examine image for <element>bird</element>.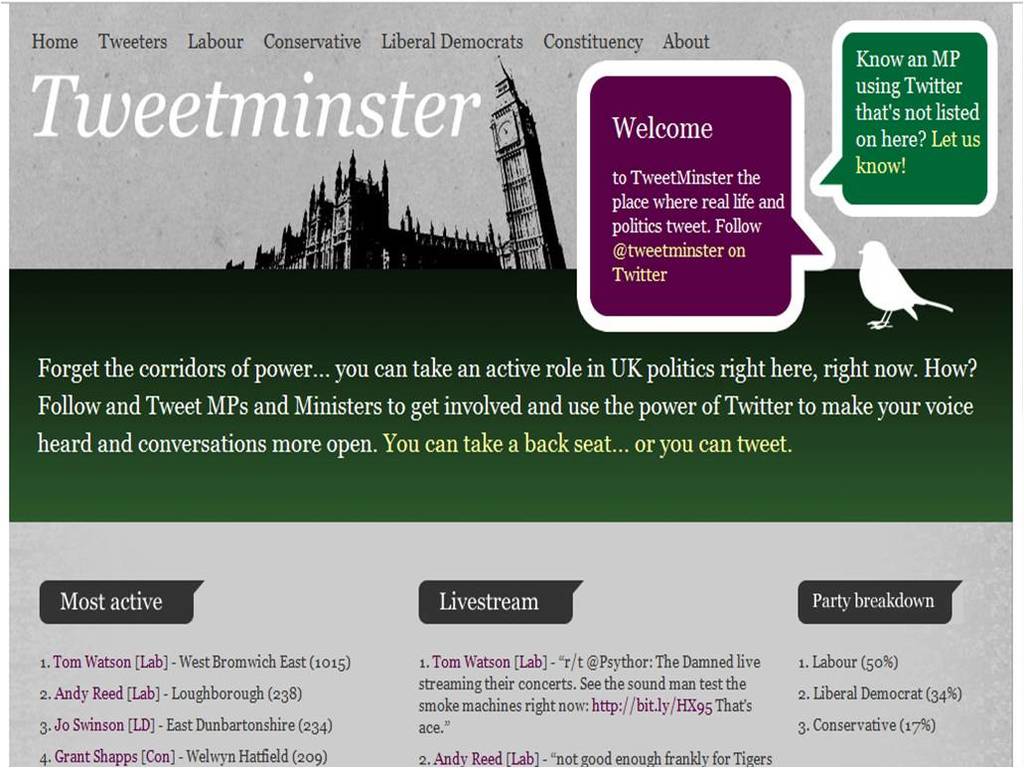
Examination result: bbox=[849, 219, 947, 322].
